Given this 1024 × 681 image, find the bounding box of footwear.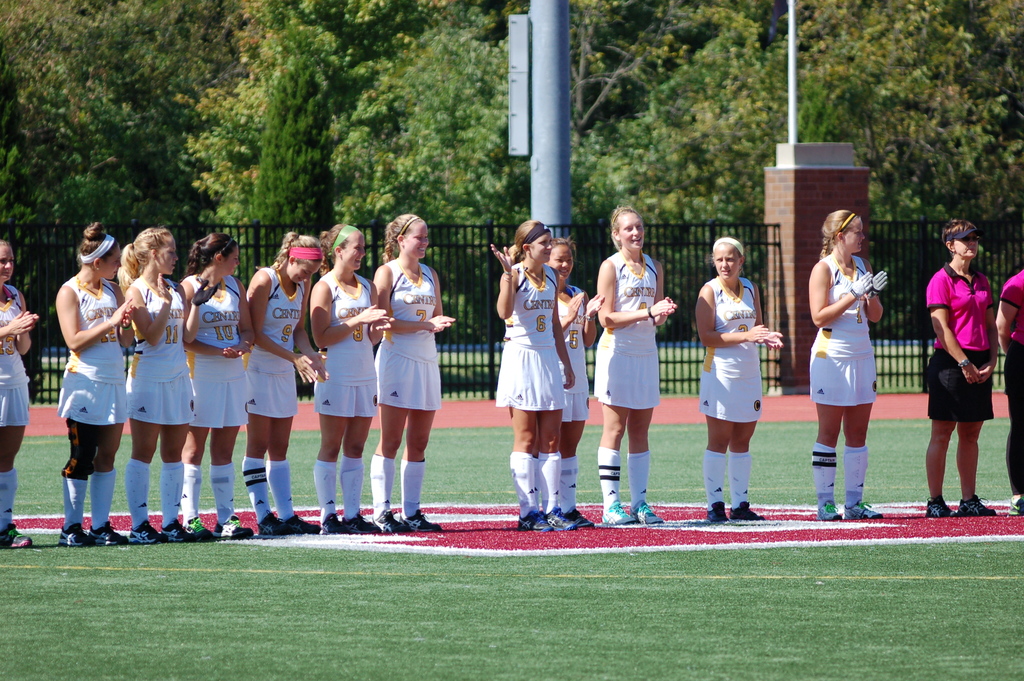
(left=1009, top=494, right=1023, bottom=518).
